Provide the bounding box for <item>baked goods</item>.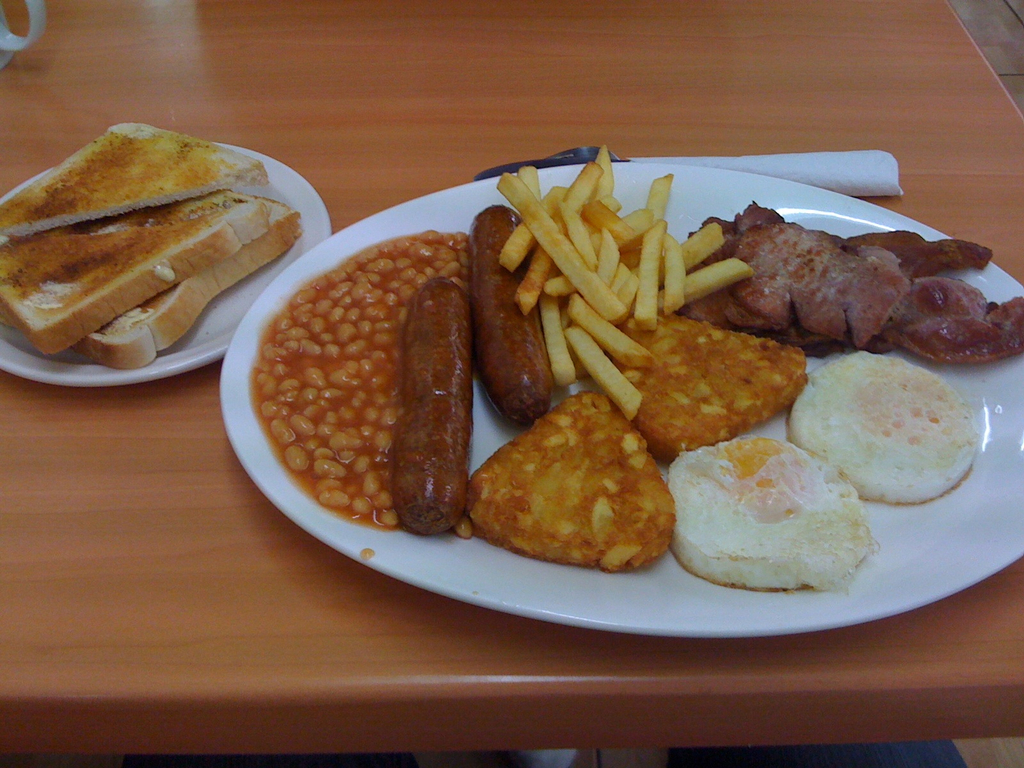
[664, 351, 981, 596].
